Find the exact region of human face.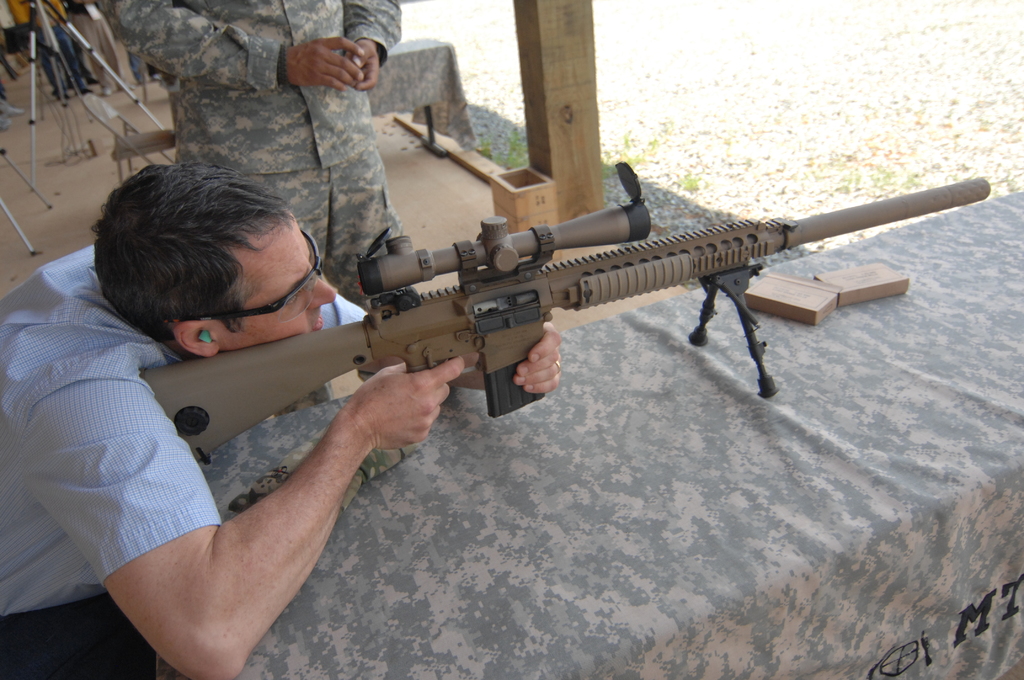
Exact region: Rect(215, 209, 337, 348).
